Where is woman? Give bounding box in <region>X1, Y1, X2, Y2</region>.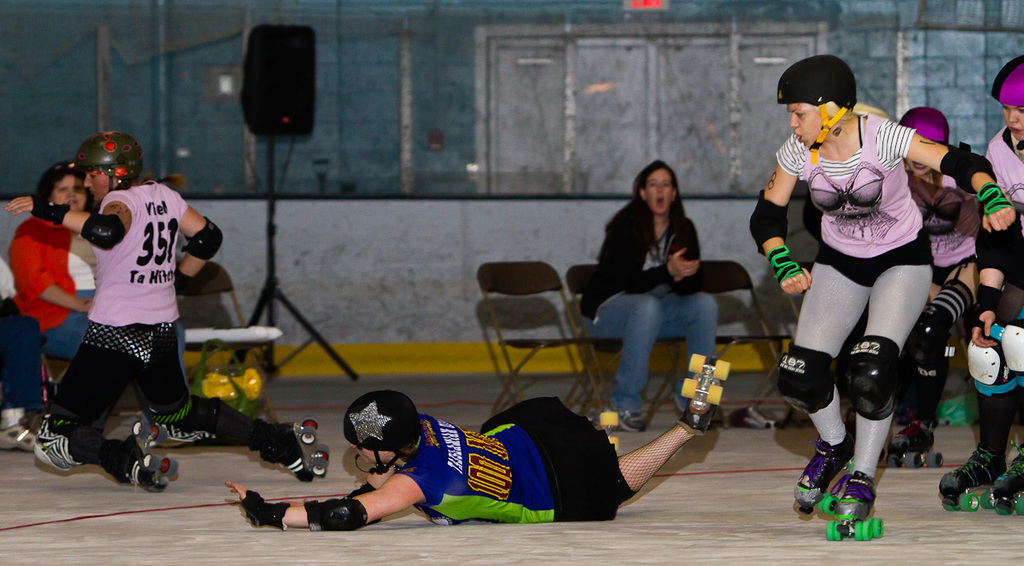
<region>888, 109, 993, 448</region>.
